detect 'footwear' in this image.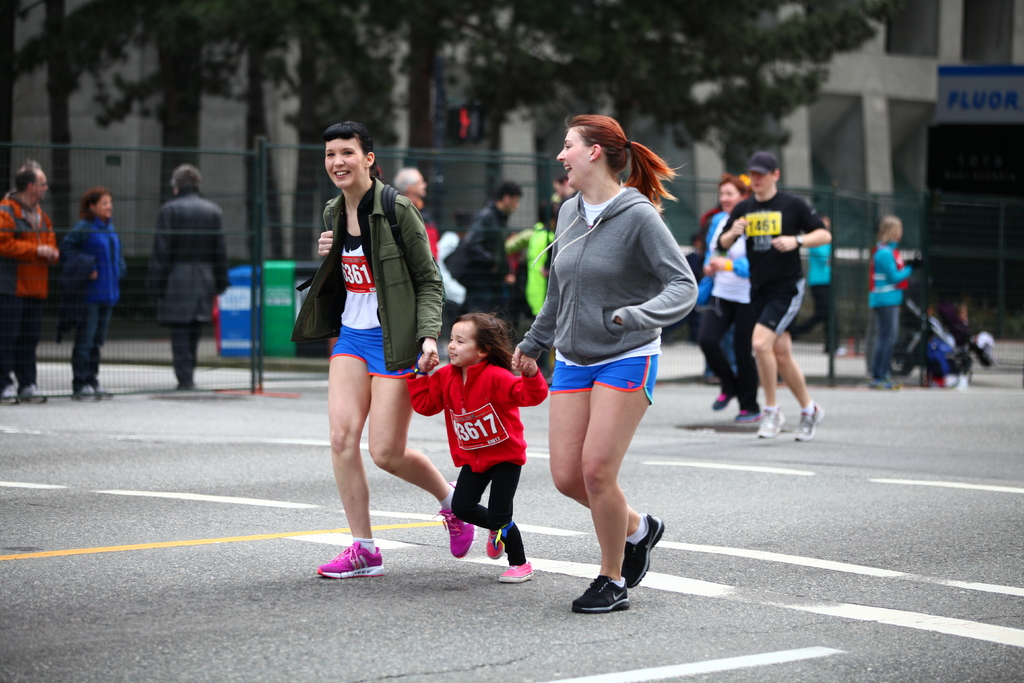
Detection: x1=74, y1=383, x2=105, y2=402.
